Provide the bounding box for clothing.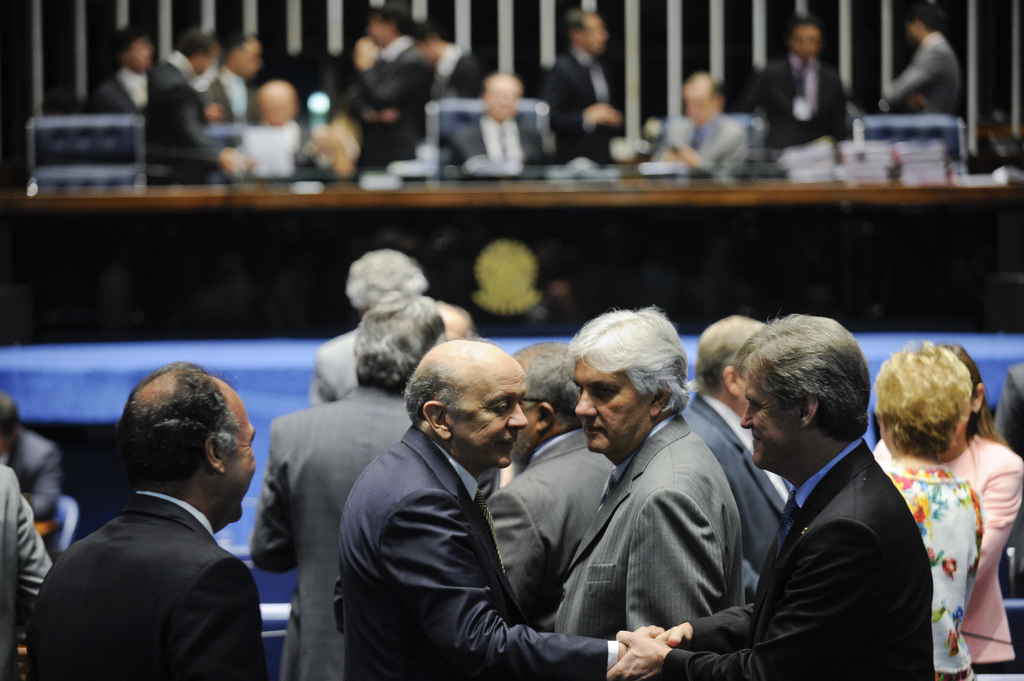
(left=107, top=61, right=152, bottom=116).
